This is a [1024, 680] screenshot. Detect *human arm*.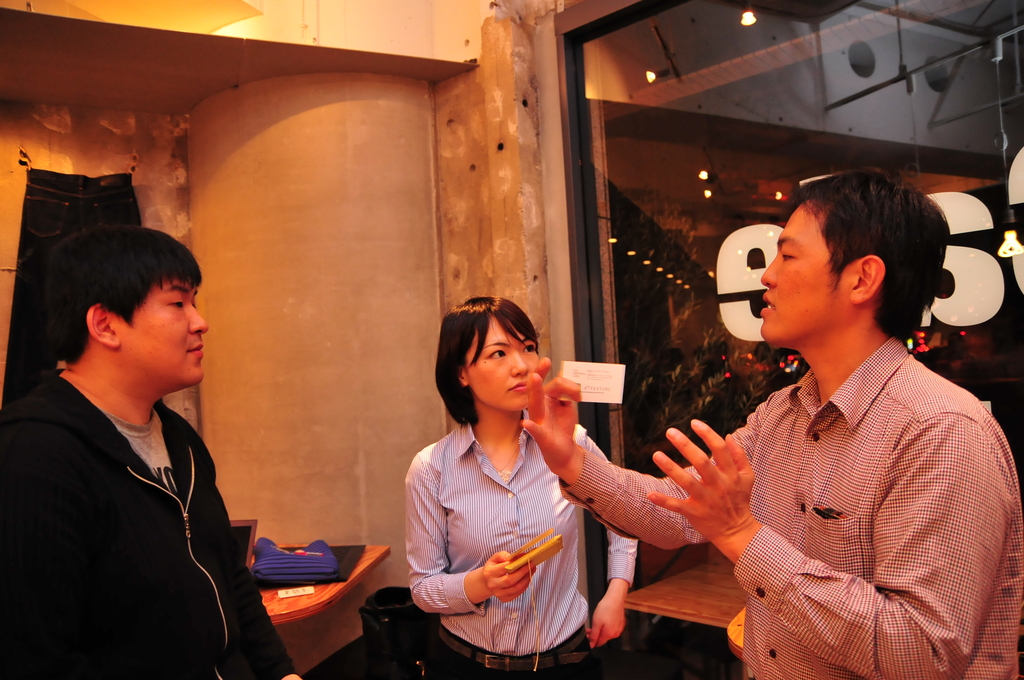
detection(207, 454, 301, 679).
